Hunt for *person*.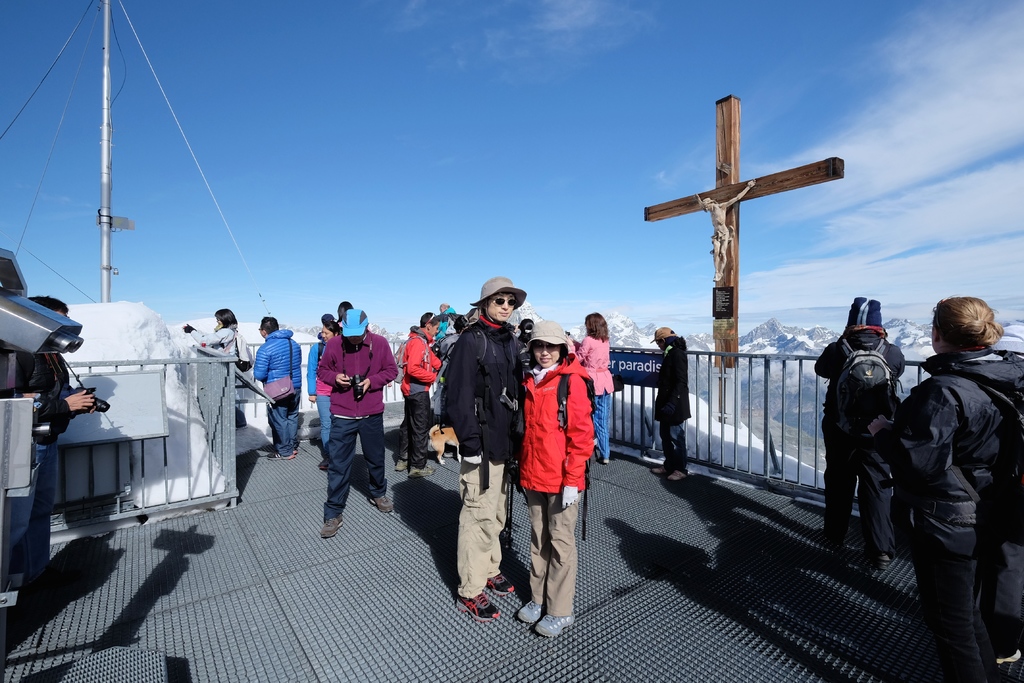
Hunted down at [left=15, top=292, right=98, bottom=598].
